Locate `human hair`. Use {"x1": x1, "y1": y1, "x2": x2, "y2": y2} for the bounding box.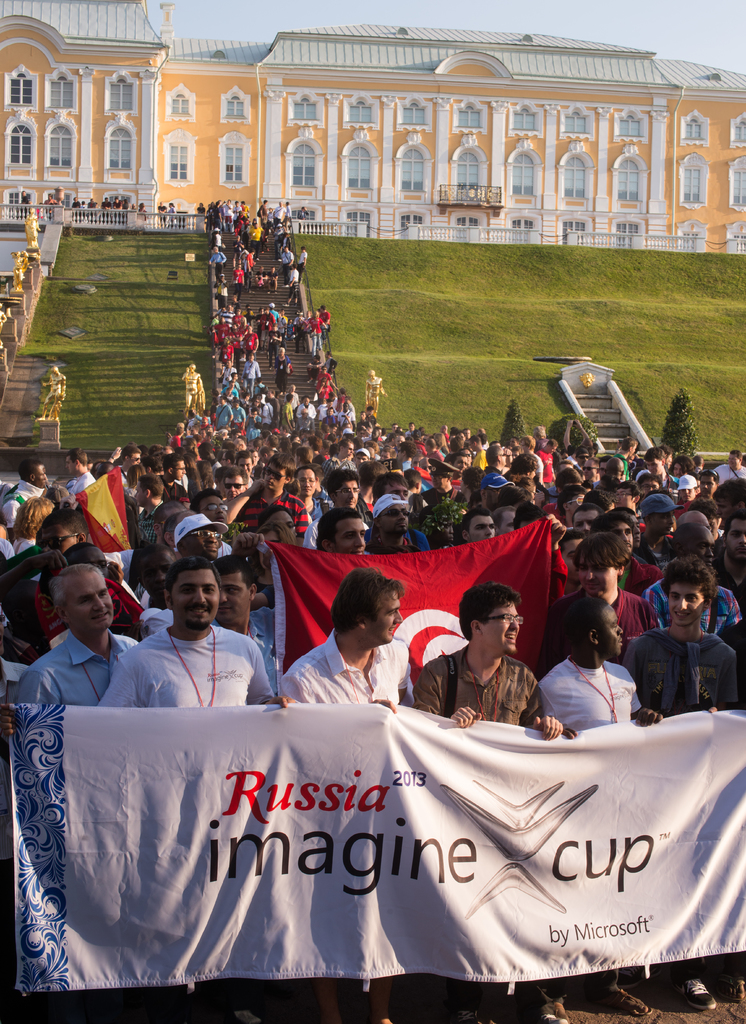
{"x1": 657, "y1": 563, "x2": 715, "y2": 624}.
